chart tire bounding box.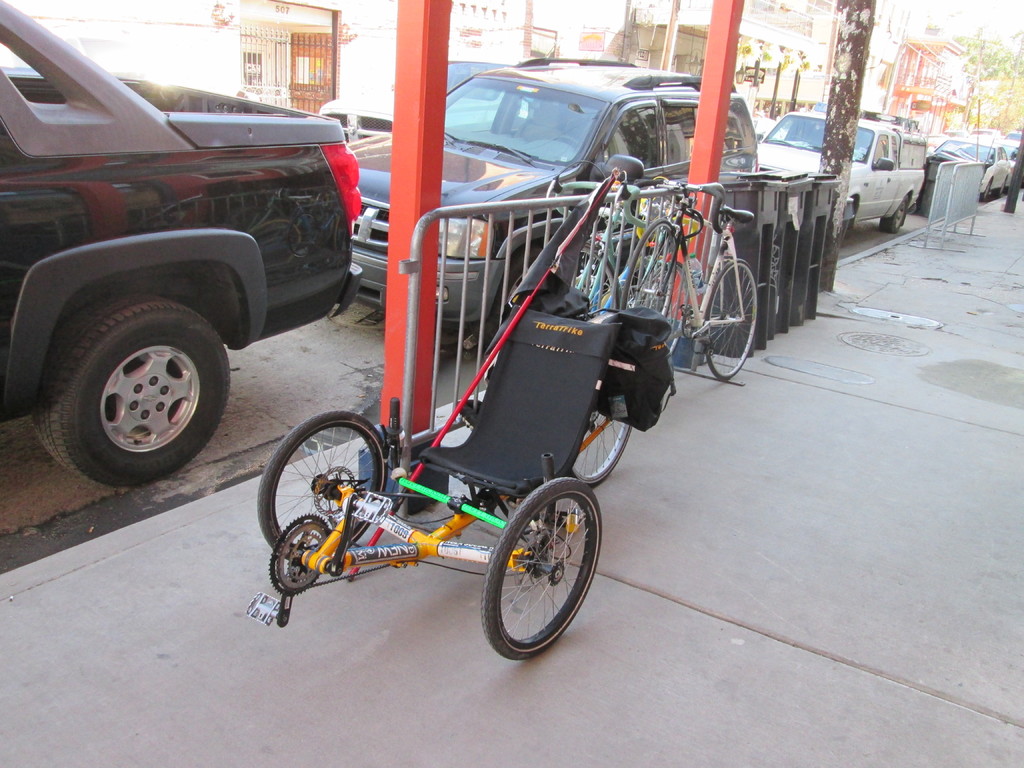
Charted: <region>614, 221, 692, 390</region>.
